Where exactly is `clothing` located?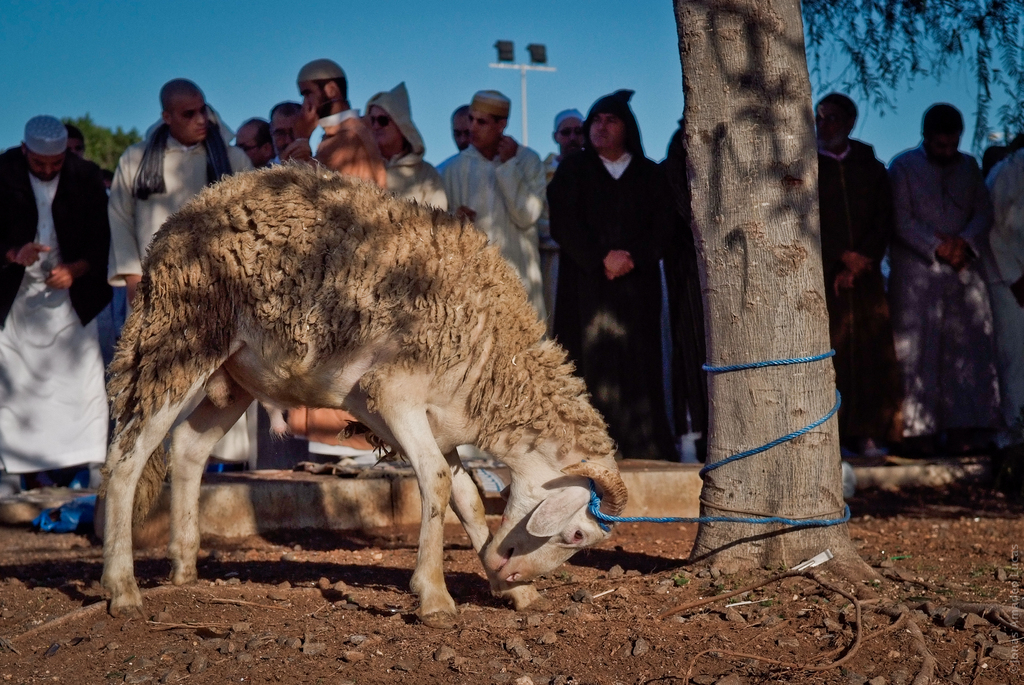
Its bounding box is box=[282, 108, 381, 453].
